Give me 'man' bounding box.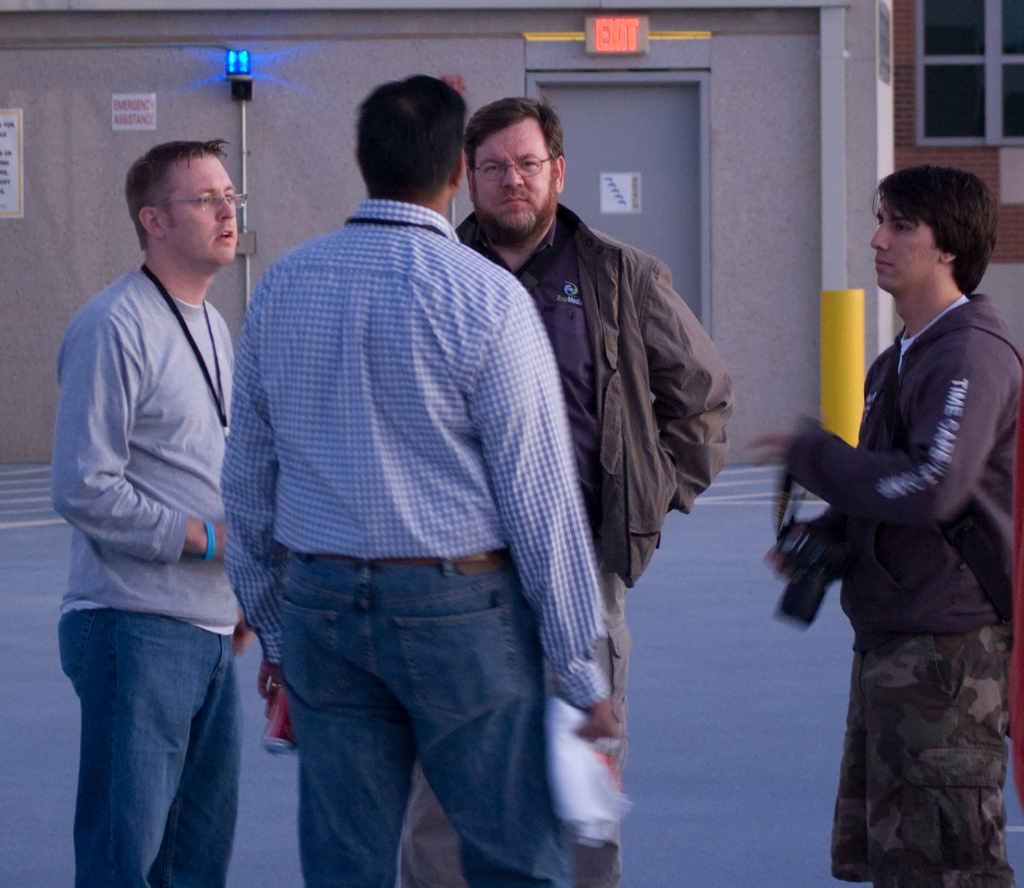
(383, 96, 737, 887).
